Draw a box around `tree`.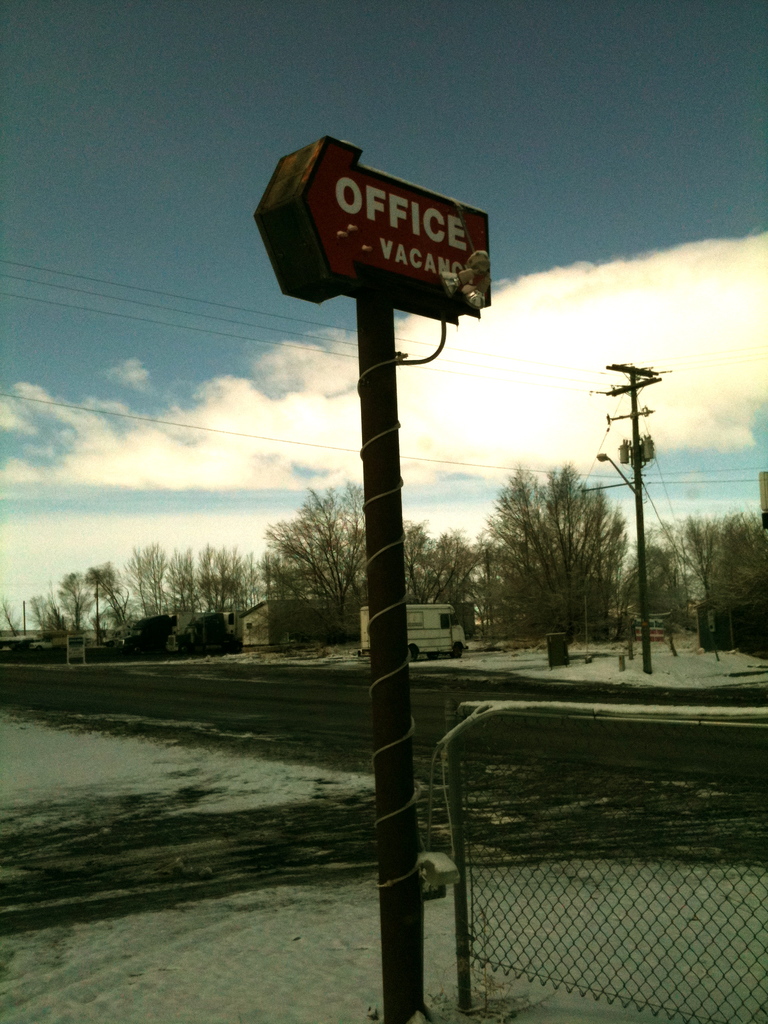
(x1=647, y1=505, x2=767, y2=631).
